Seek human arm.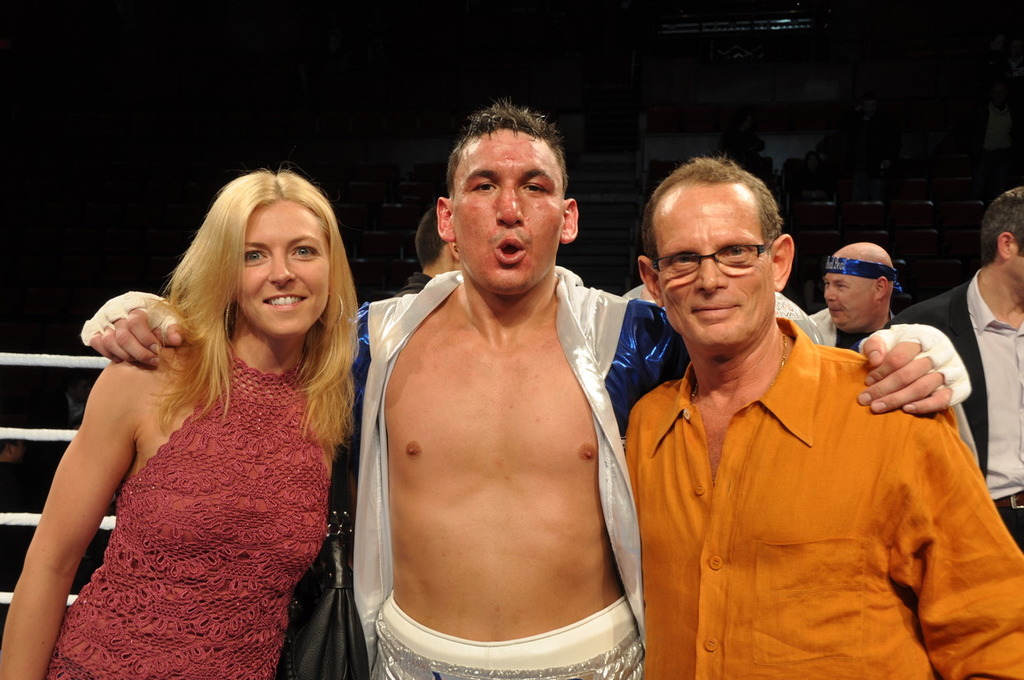
28:348:127:651.
